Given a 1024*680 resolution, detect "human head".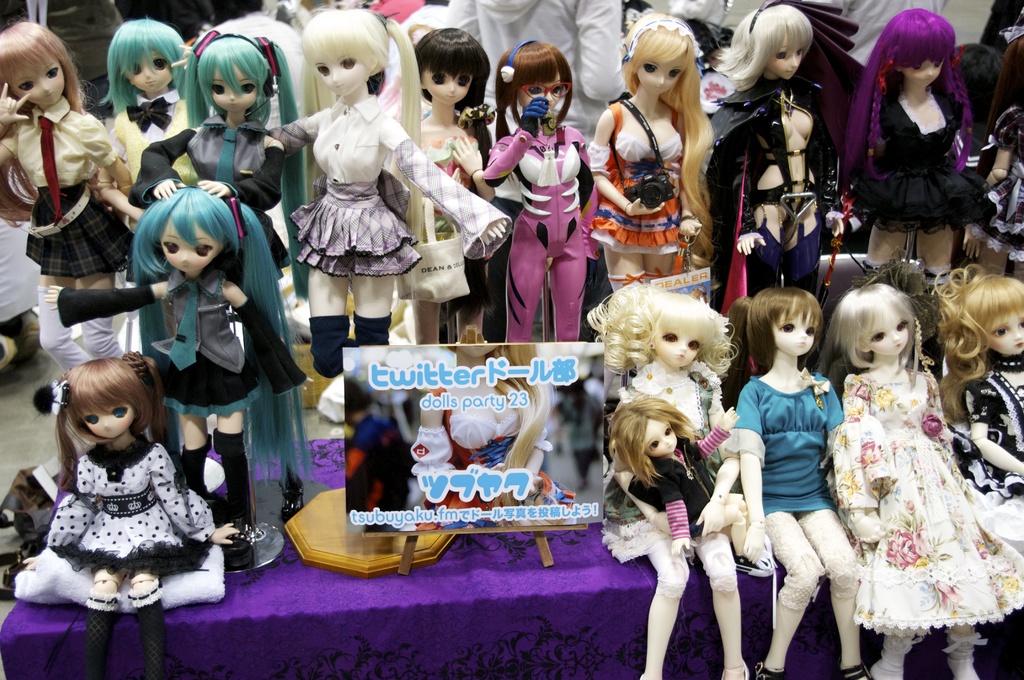
bbox=[493, 38, 575, 139].
